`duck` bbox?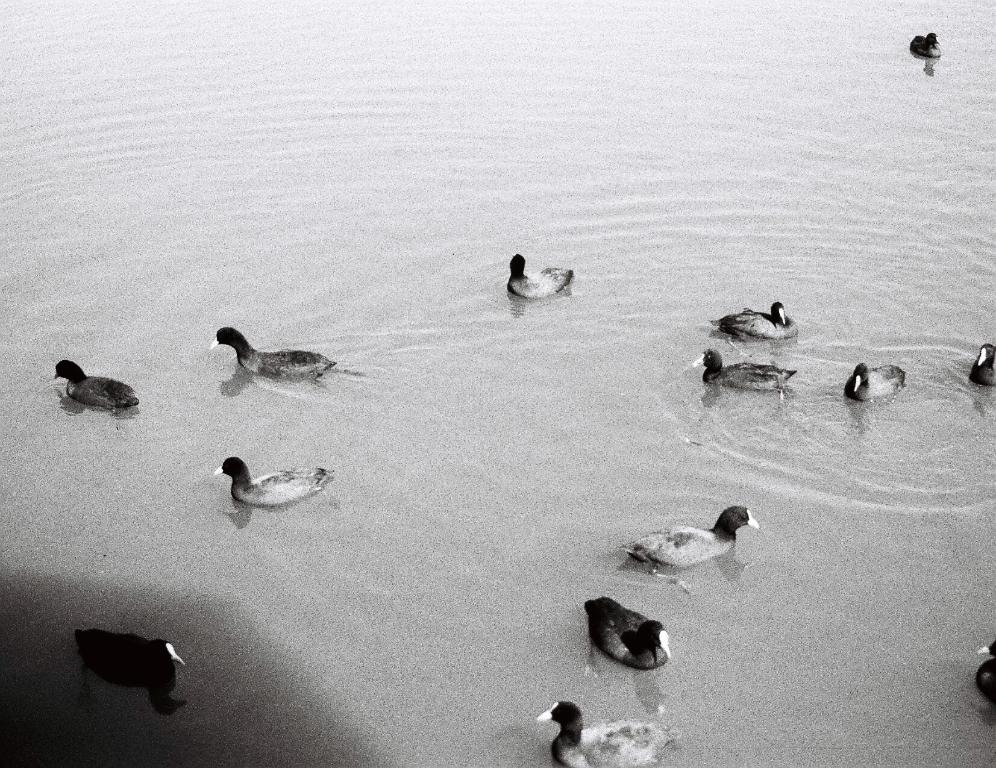
<region>215, 457, 336, 522</region>
